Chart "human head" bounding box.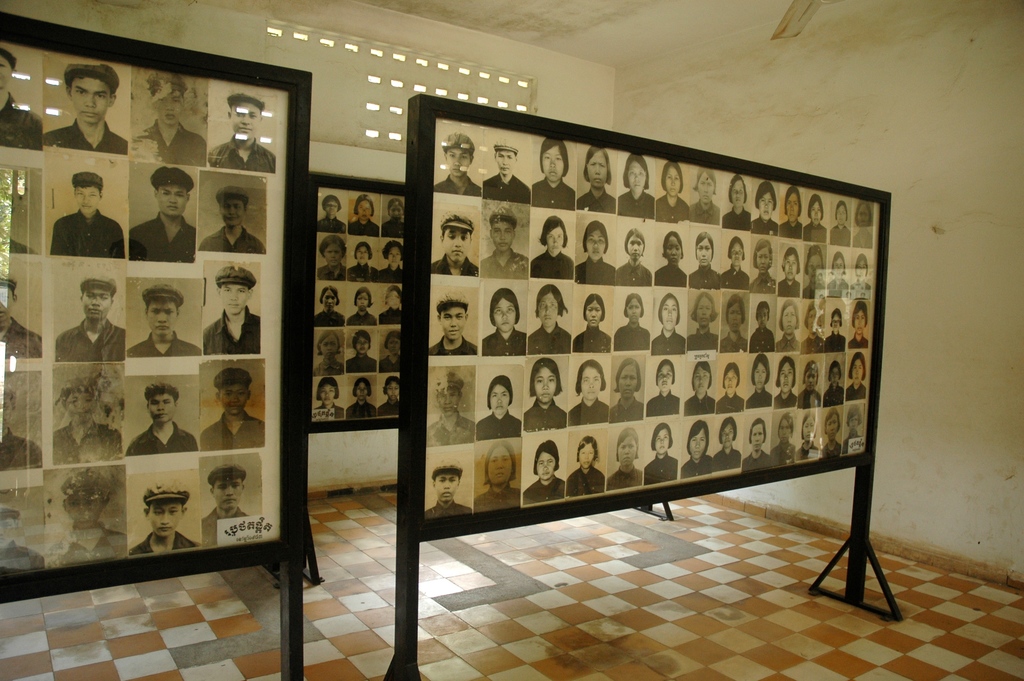
Charted: 320 382 334 407.
